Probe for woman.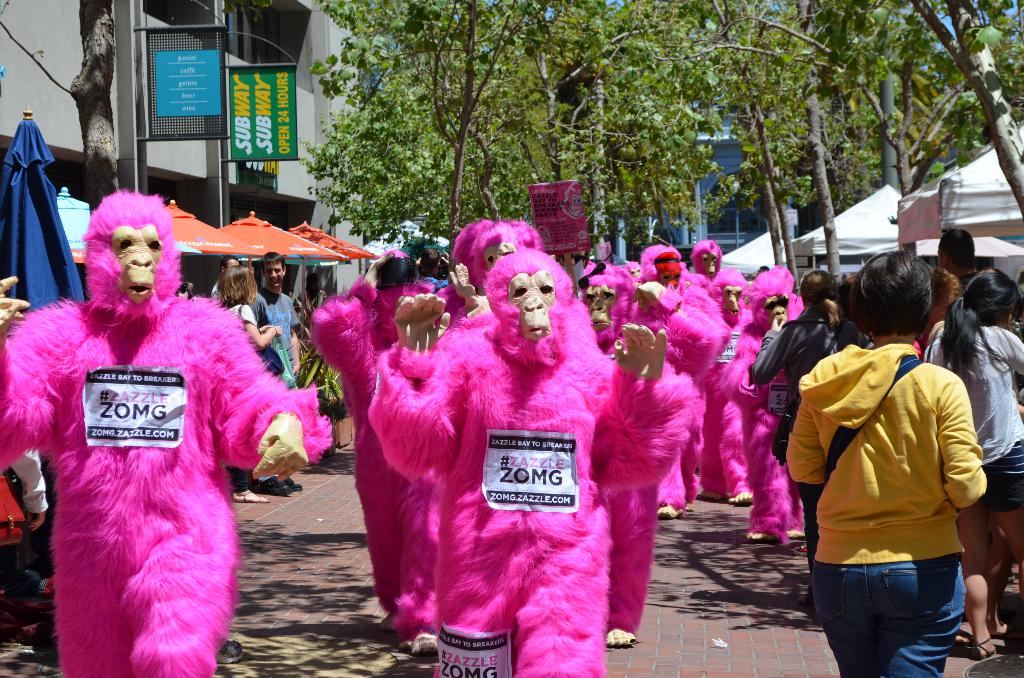
Probe result: (left=926, top=270, right=1023, bottom=659).
